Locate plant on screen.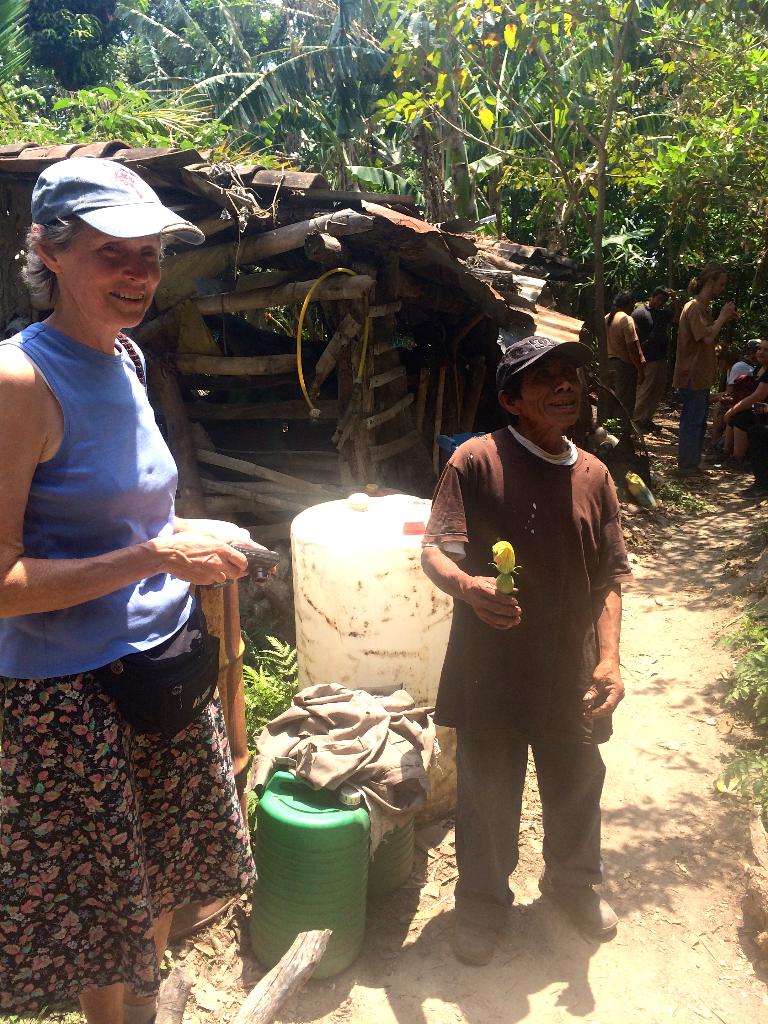
On screen at left=597, top=417, right=630, bottom=438.
